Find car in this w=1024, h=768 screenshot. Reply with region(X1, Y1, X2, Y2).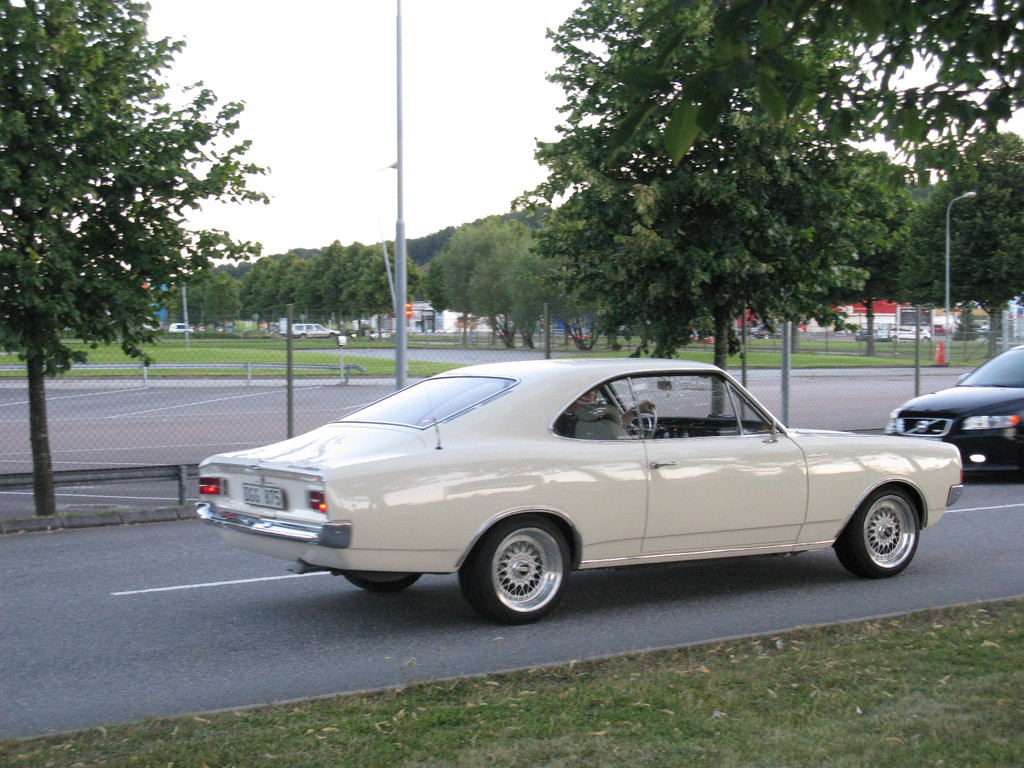
region(169, 322, 193, 333).
